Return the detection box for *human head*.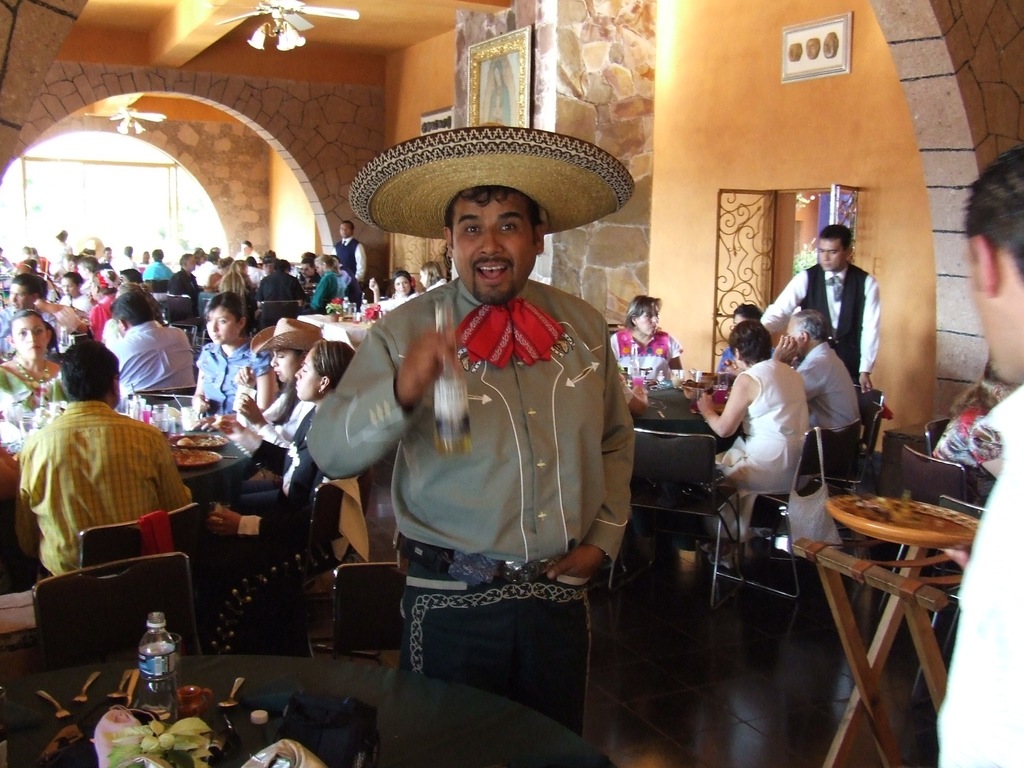
728, 319, 774, 372.
